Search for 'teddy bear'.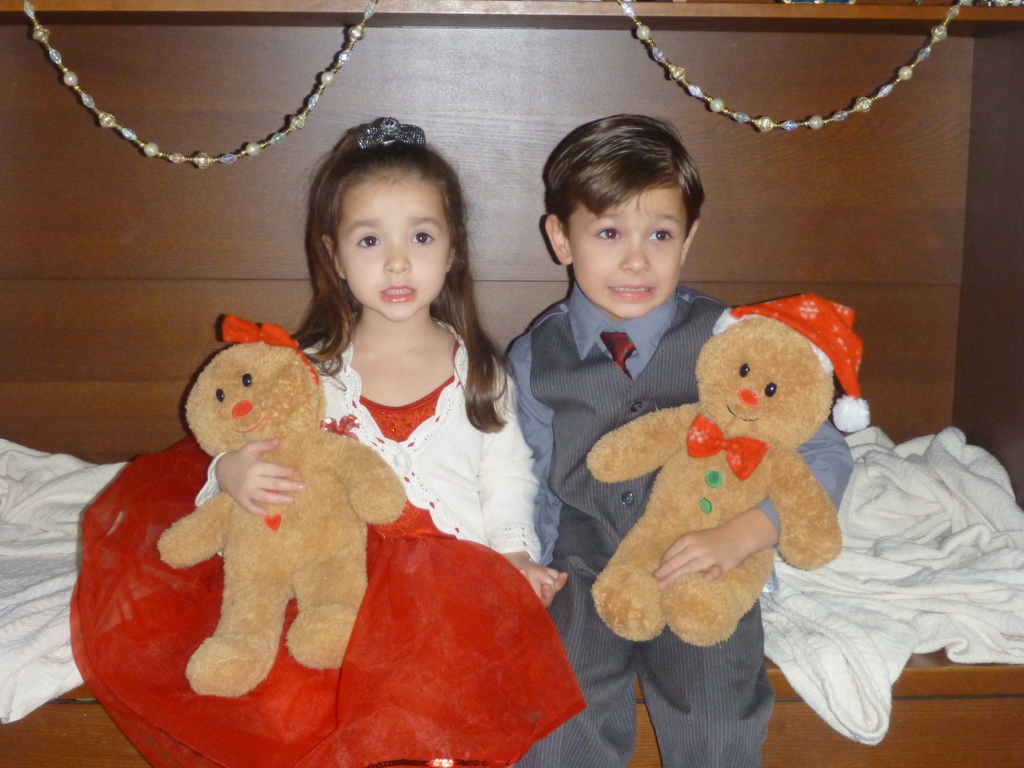
Found at Rect(586, 291, 872, 648).
